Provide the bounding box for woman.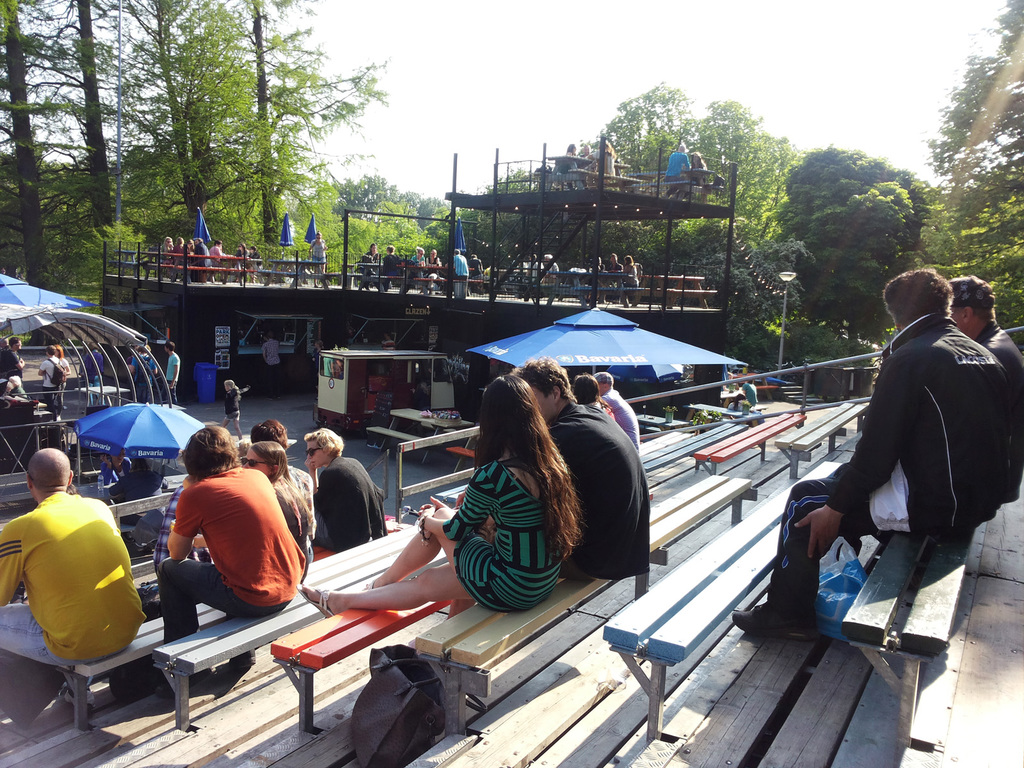
crop(410, 243, 426, 268).
